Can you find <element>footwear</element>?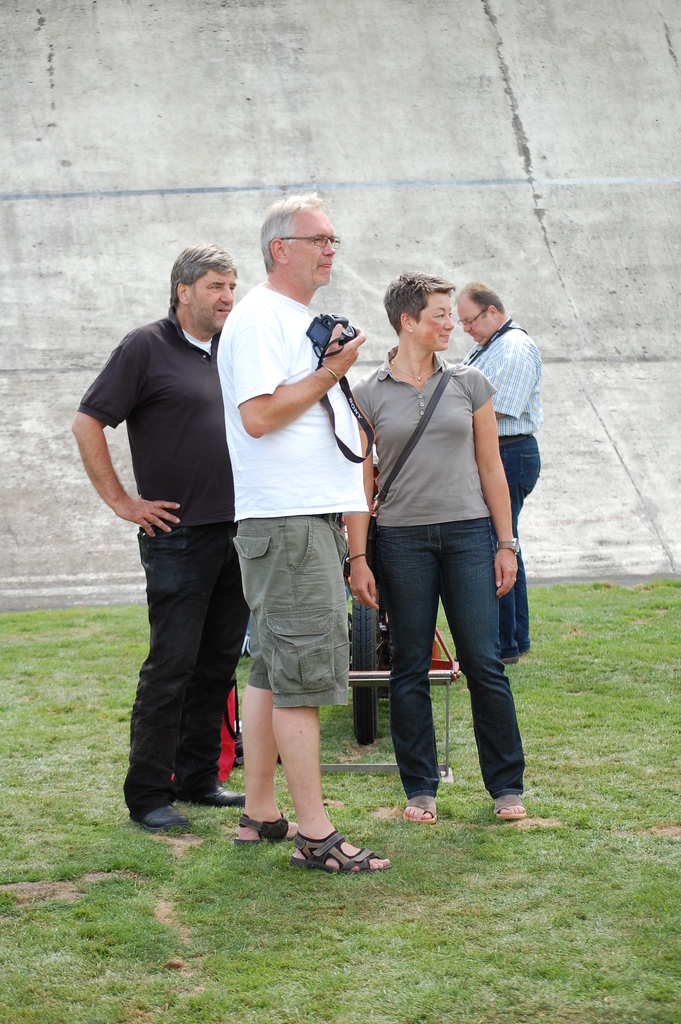
Yes, bounding box: <region>144, 803, 181, 830</region>.
